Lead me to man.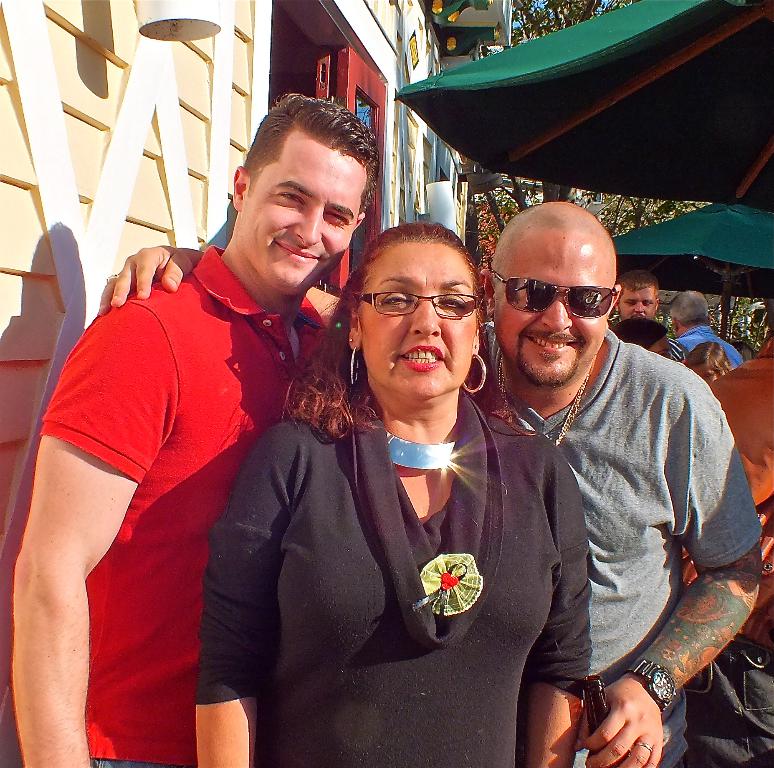
Lead to x1=665 y1=289 x2=744 y2=377.
